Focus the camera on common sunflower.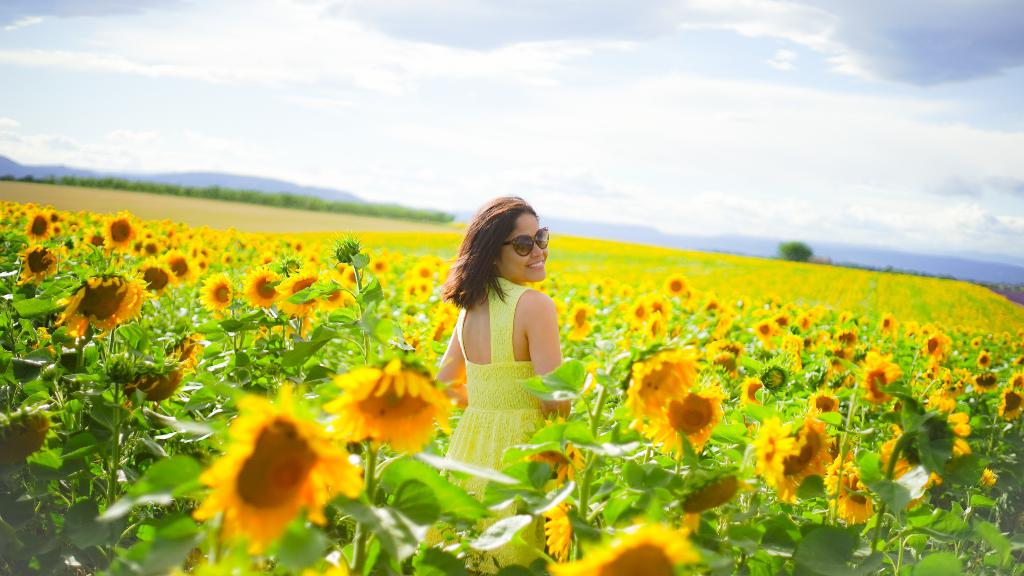
Focus region: (x1=20, y1=246, x2=56, y2=279).
